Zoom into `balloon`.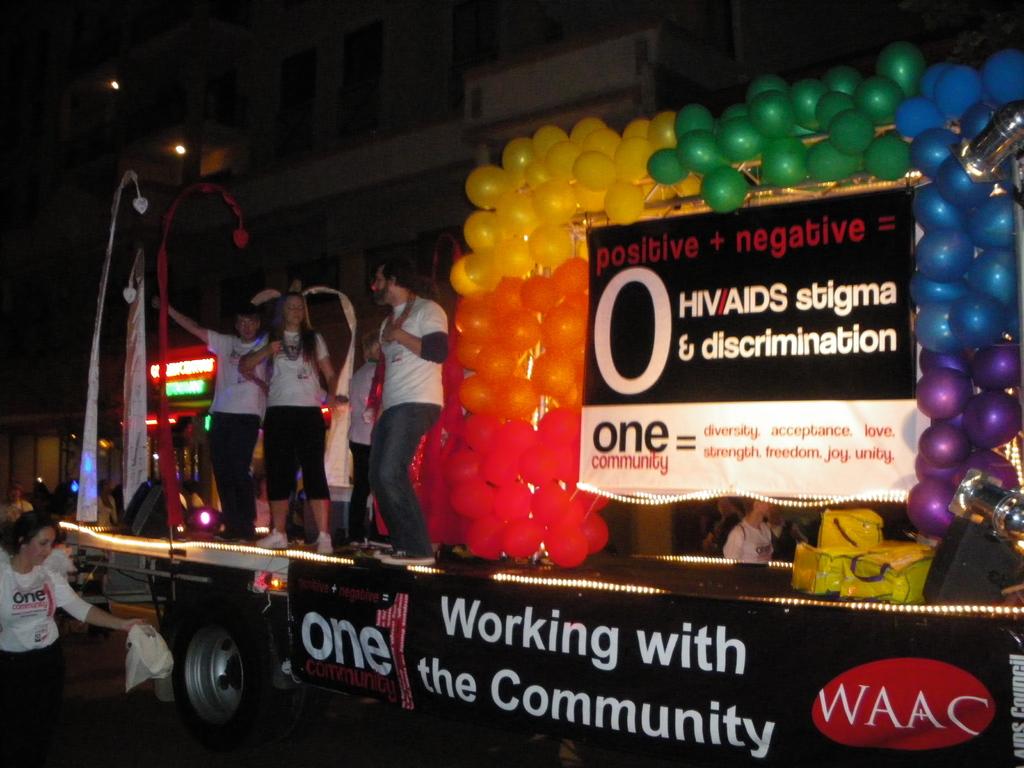
Zoom target: Rect(828, 106, 874, 152).
